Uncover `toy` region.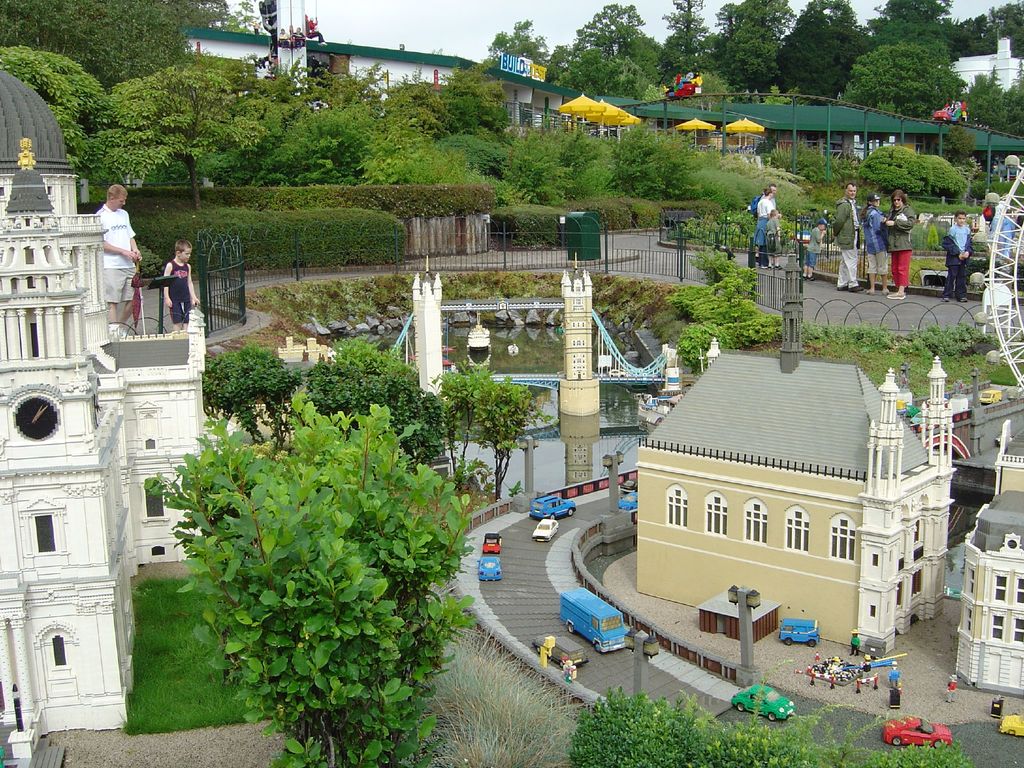
Uncovered: left=479, top=555, right=502, bottom=579.
